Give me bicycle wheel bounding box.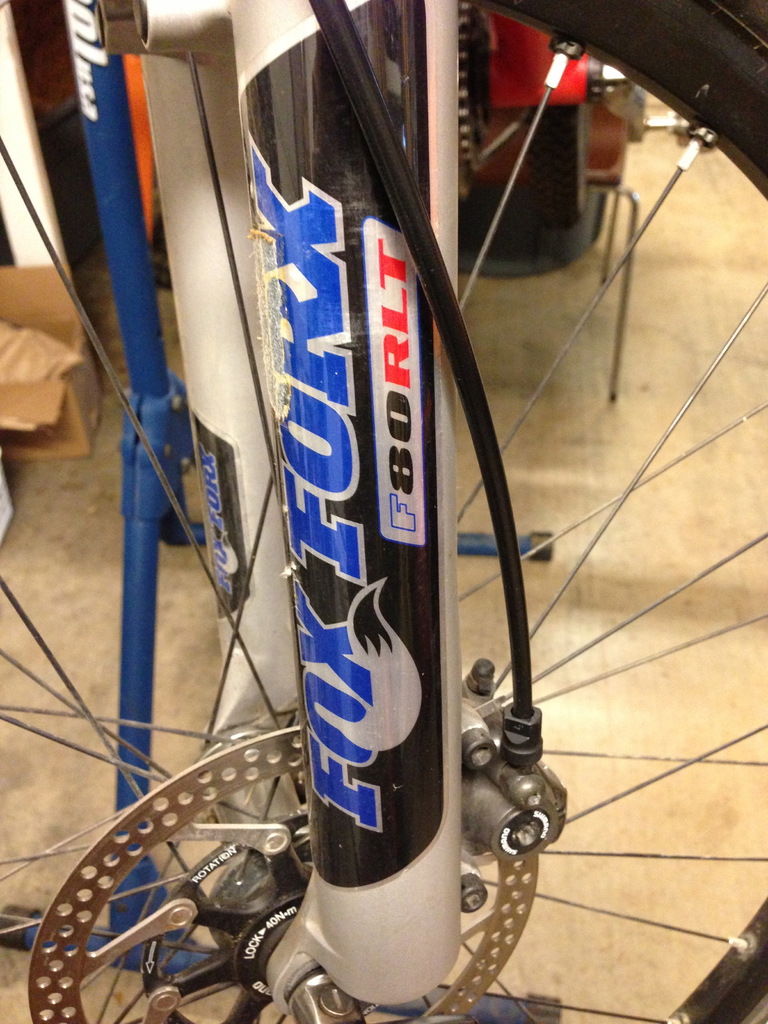
pyautogui.locateOnScreen(0, 0, 767, 1023).
